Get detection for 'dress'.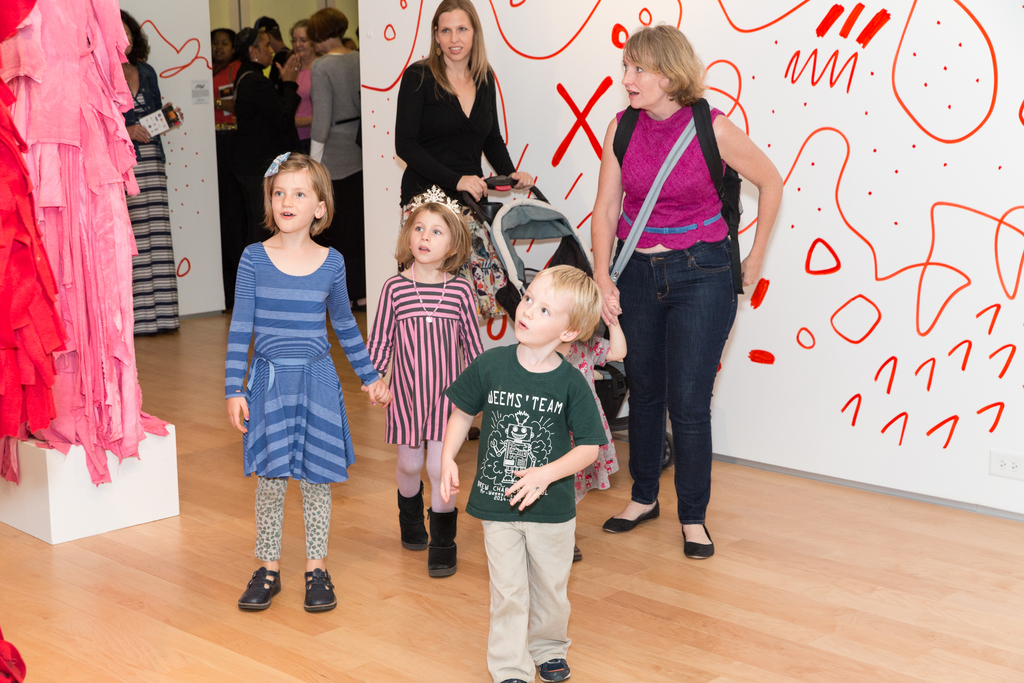
Detection: Rect(403, 56, 520, 322).
